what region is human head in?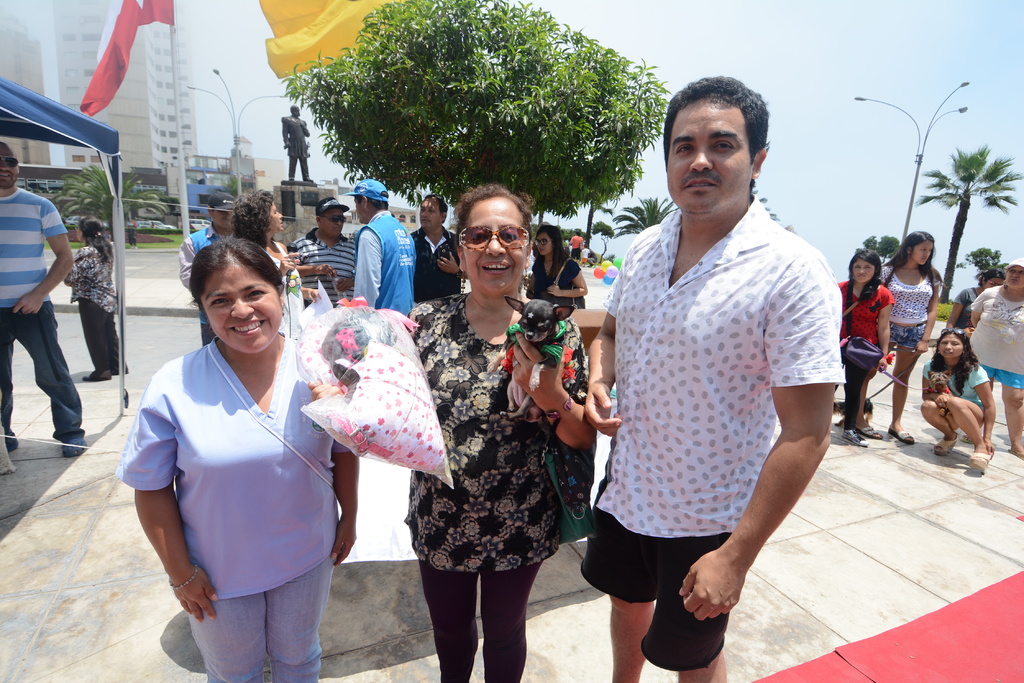
crop(575, 229, 582, 237).
